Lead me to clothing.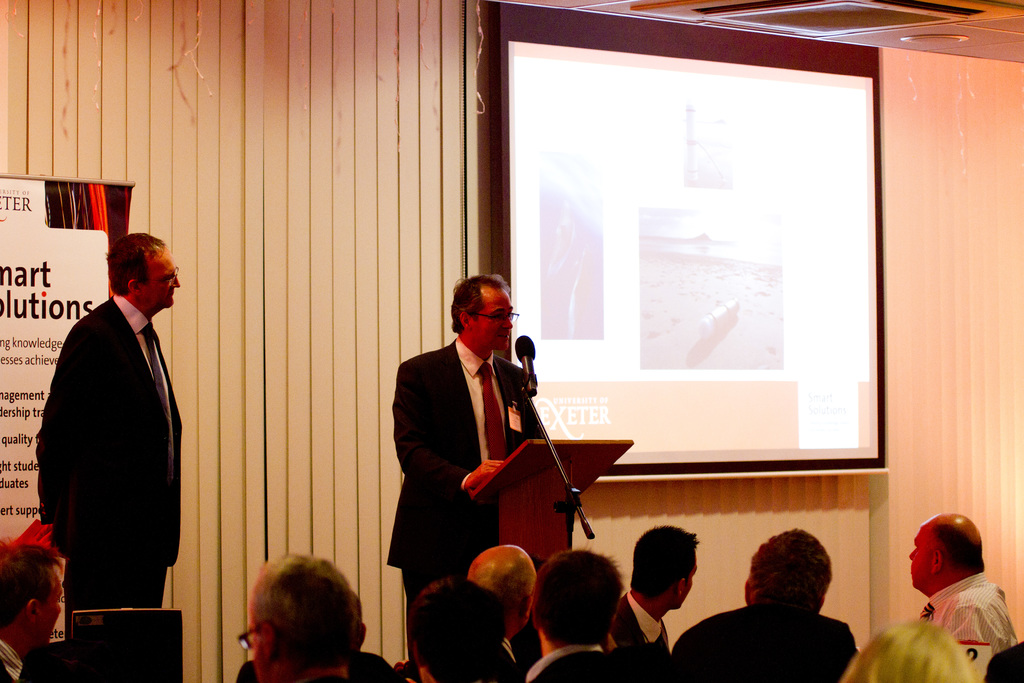
Lead to region(33, 295, 182, 643).
